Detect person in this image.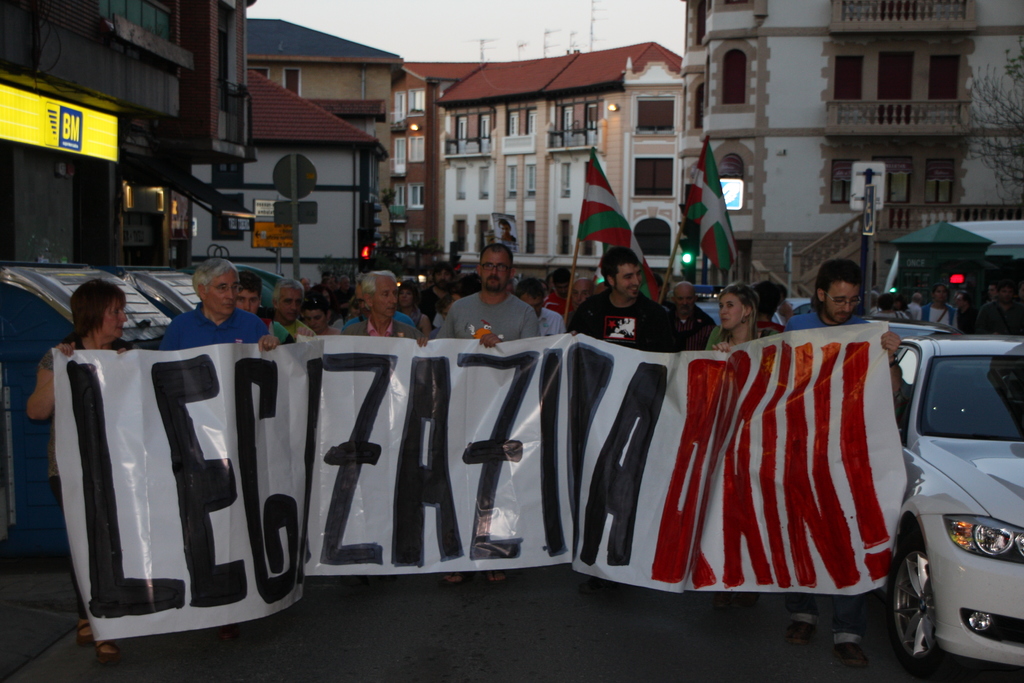
Detection: <region>300, 290, 341, 335</region>.
